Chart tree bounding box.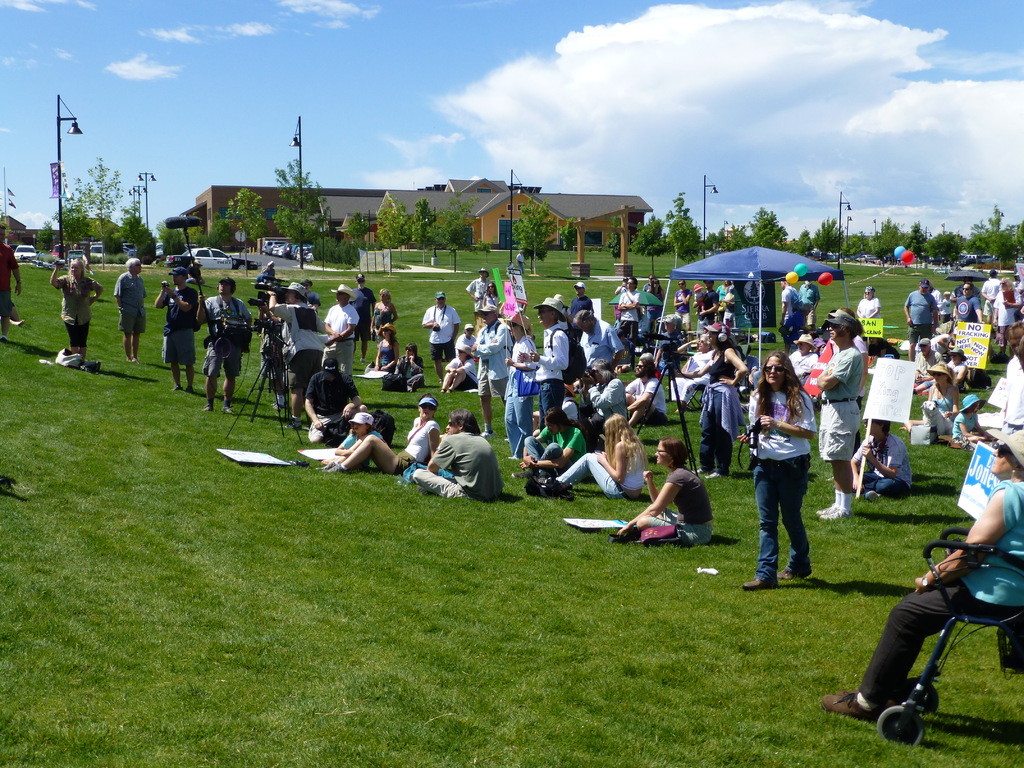
Charted: l=70, t=157, r=126, b=271.
